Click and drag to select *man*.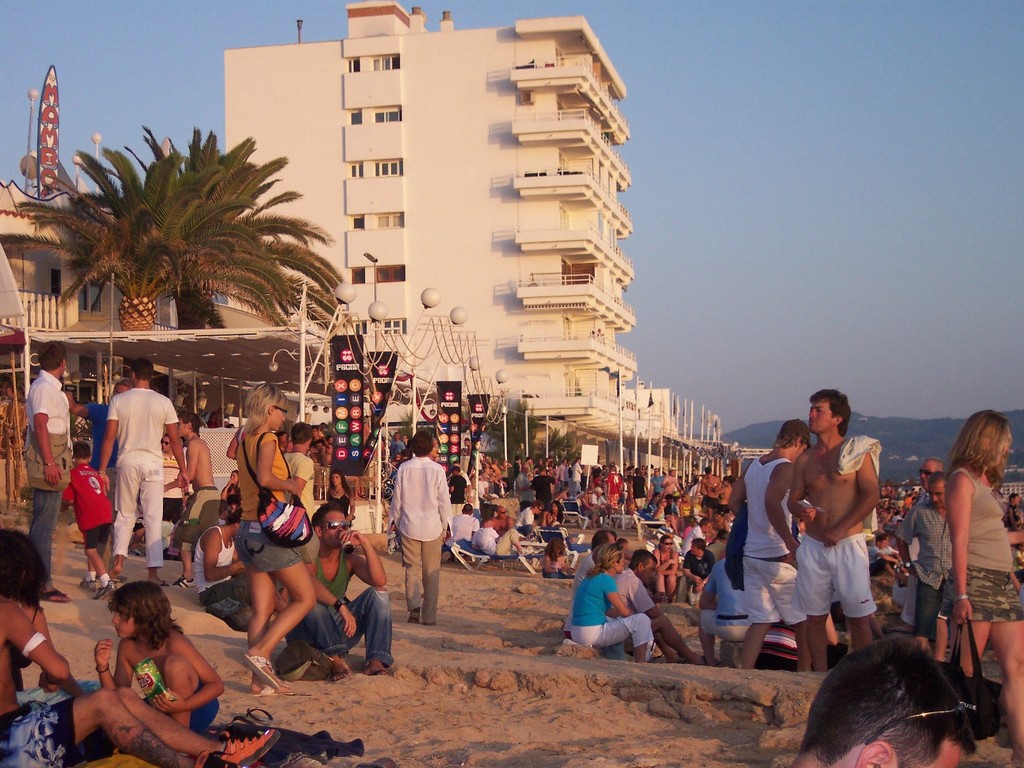
Selection: 467/518/535/553.
